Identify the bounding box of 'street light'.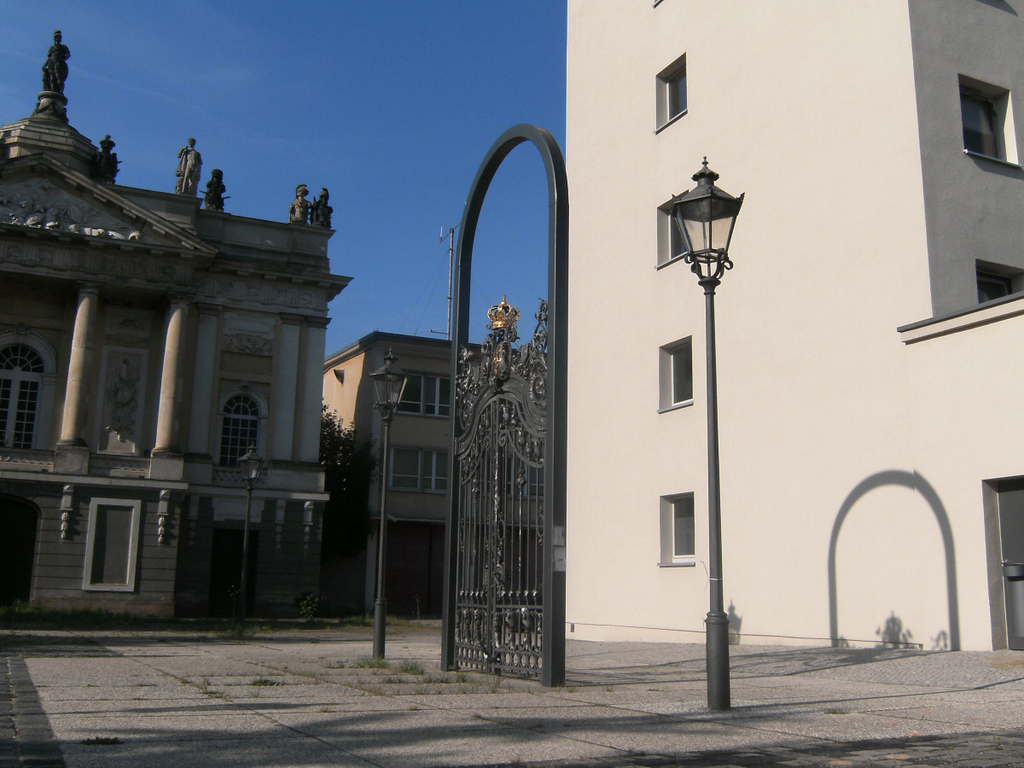
634/143/775/696.
